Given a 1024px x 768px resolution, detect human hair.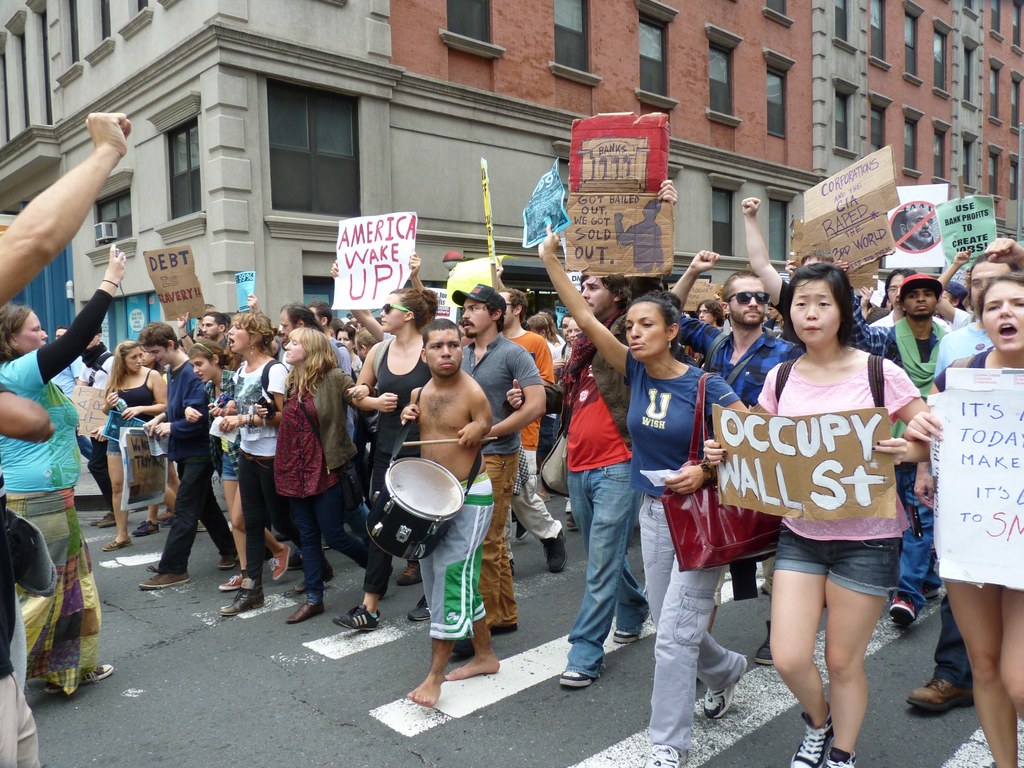
left=0, top=301, right=31, bottom=362.
